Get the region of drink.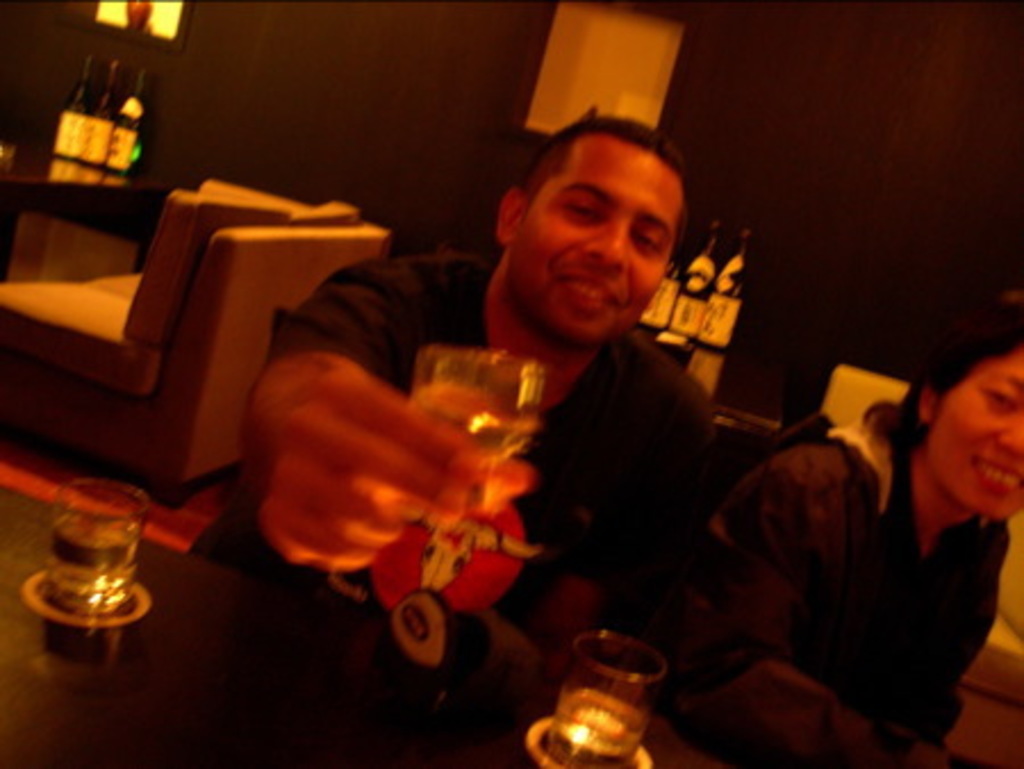
[left=421, top=398, right=544, bottom=469].
